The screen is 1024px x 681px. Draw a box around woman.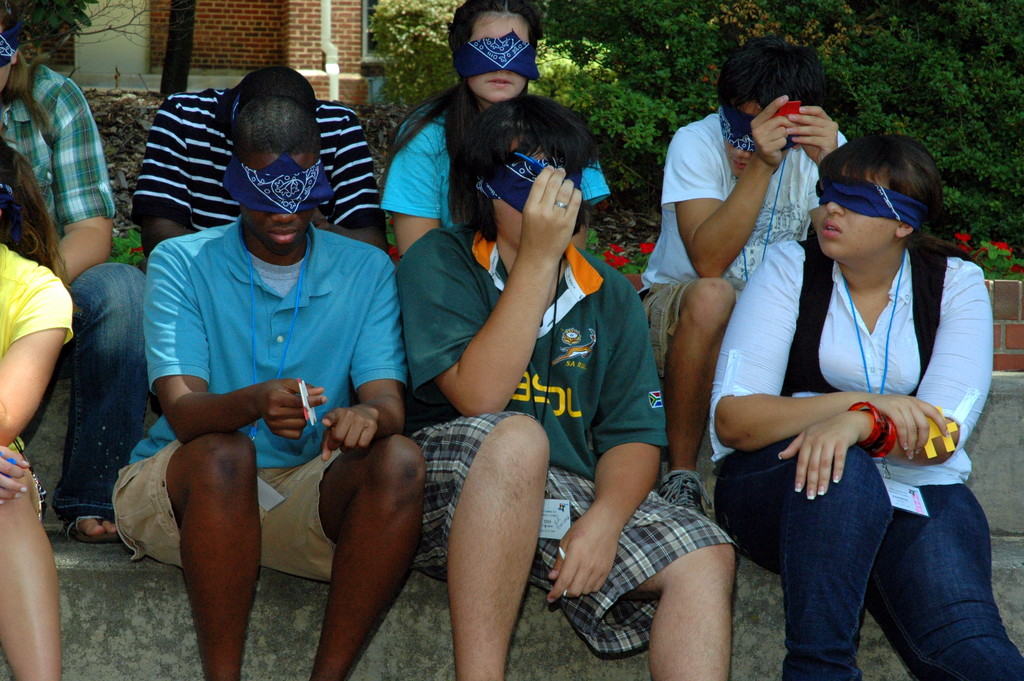
region(378, 0, 616, 265).
